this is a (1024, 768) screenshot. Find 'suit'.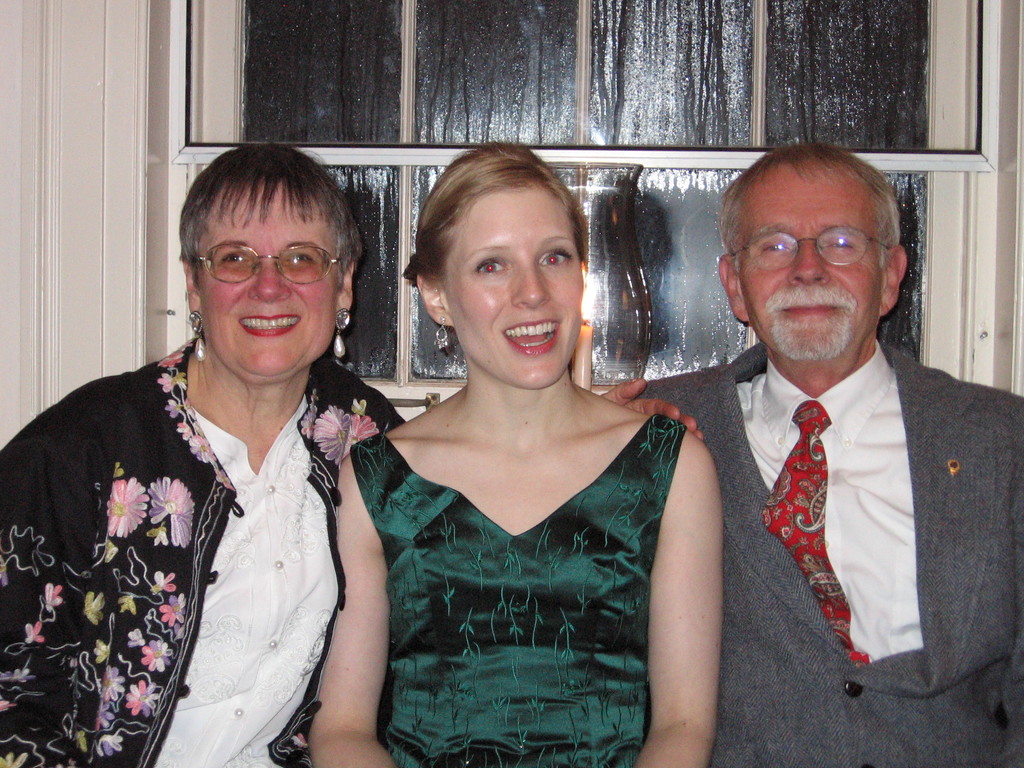
Bounding box: x1=636, y1=340, x2=1023, y2=767.
